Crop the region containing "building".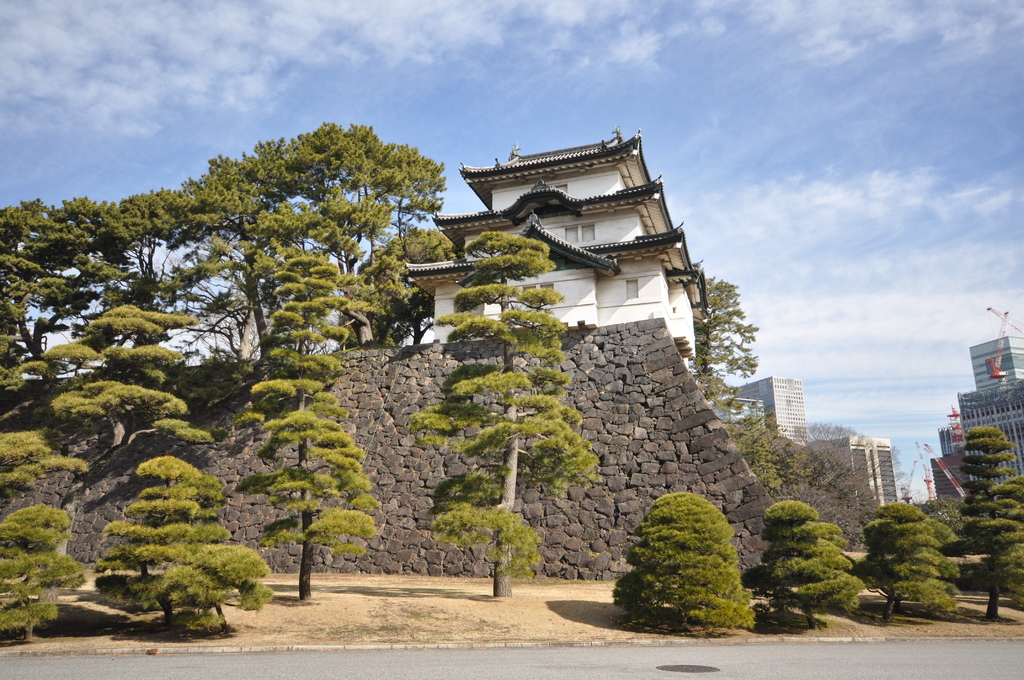
Crop region: box=[805, 436, 897, 508].
